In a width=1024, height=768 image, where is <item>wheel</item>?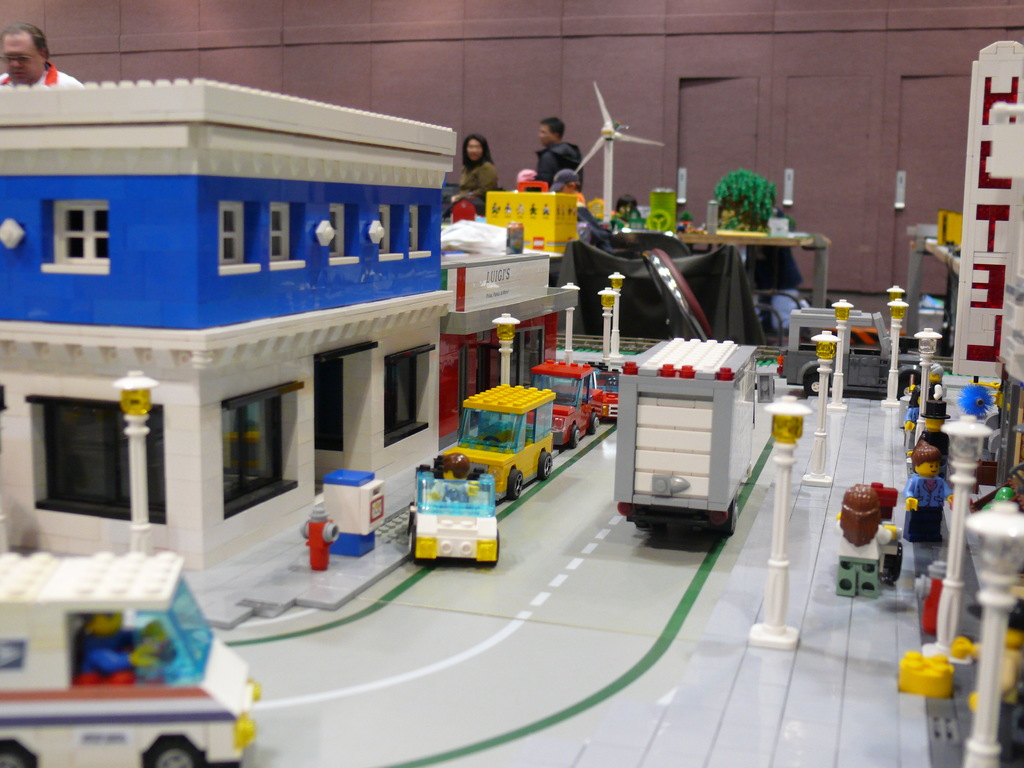
x1=0 y1=742 x2=33 y2=767.
